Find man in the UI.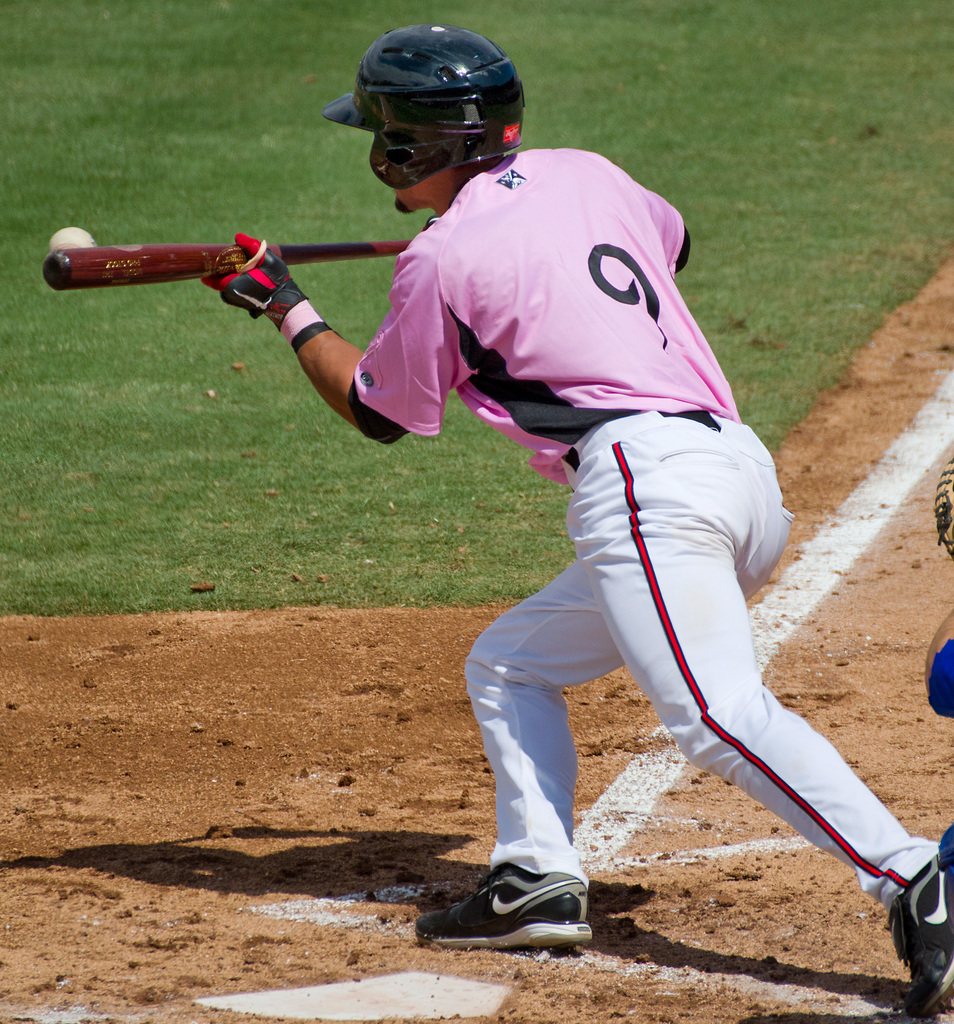
UI element at [274,72,891,986].
